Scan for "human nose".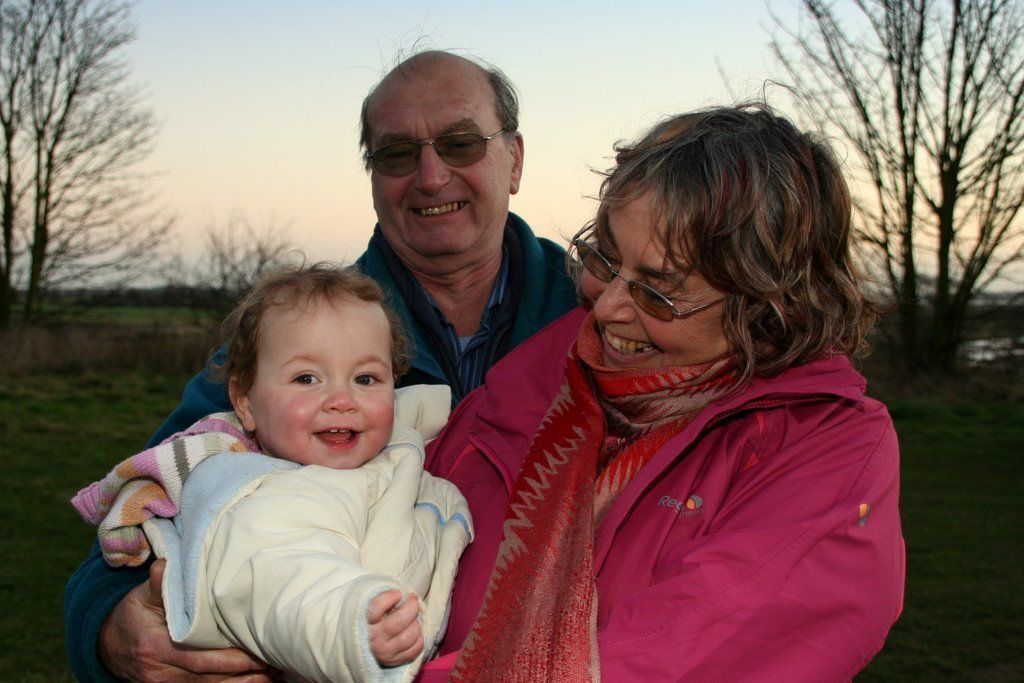
Scan result: <bbox>594, 267, 634, 324</bbox>.
